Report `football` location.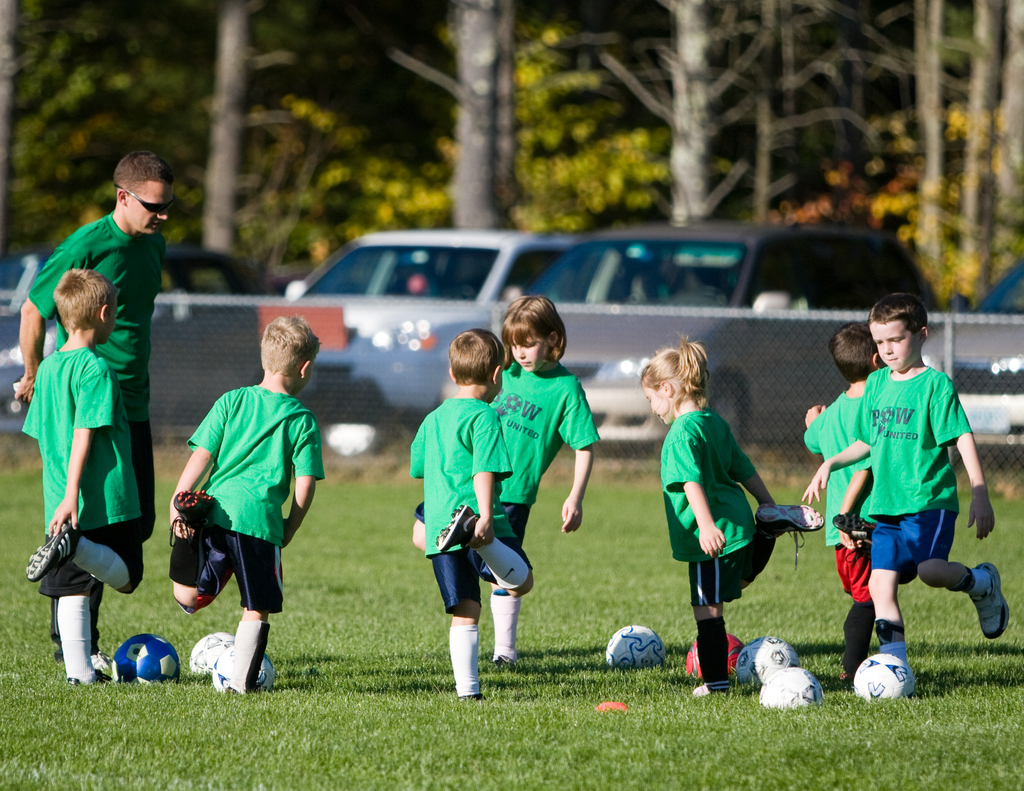
Report: detection(189, 631, 236, 672).
